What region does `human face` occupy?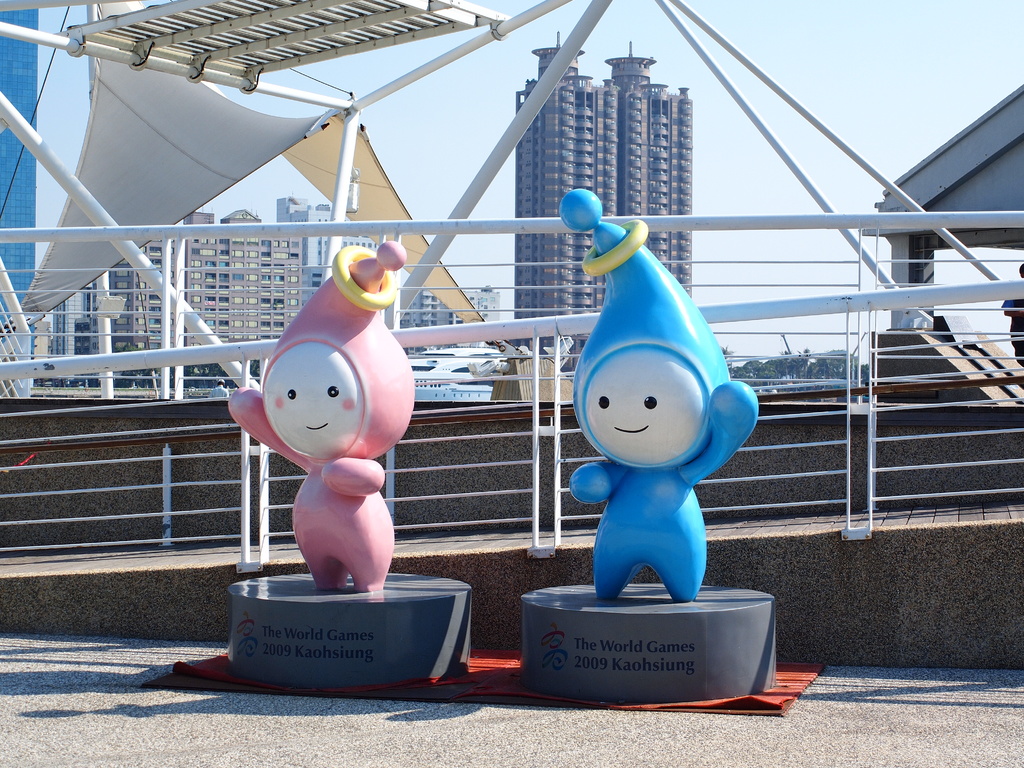
257,346,357,452.
